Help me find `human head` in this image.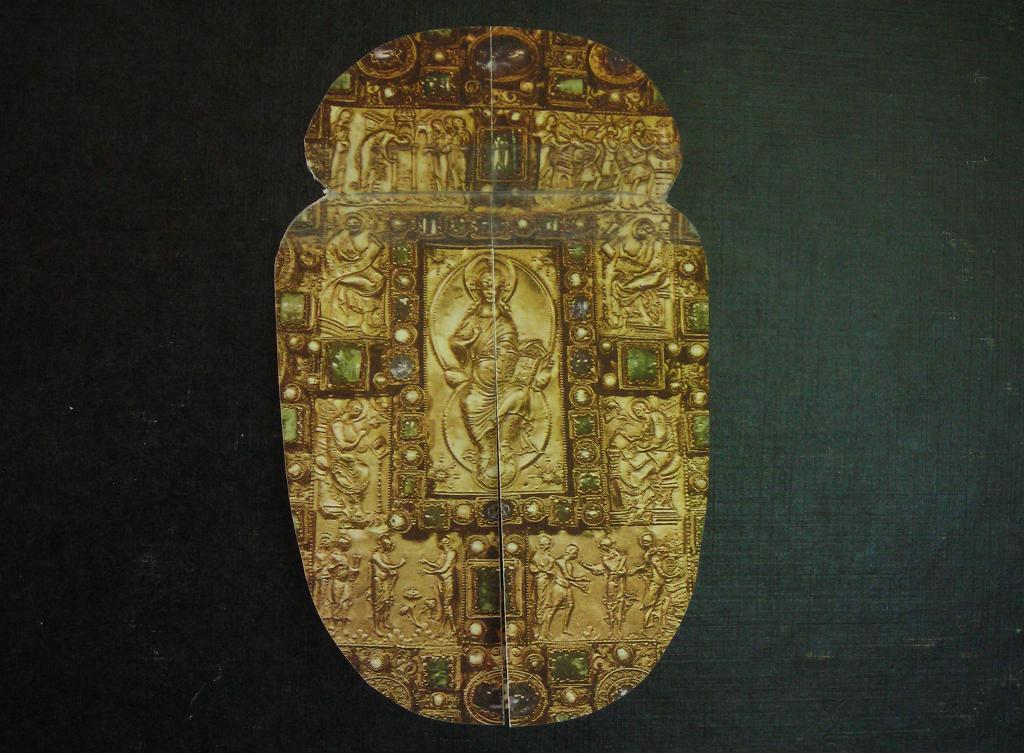
Found it: pyautogui.locateOnScreen(431, 119, 443, 133).
